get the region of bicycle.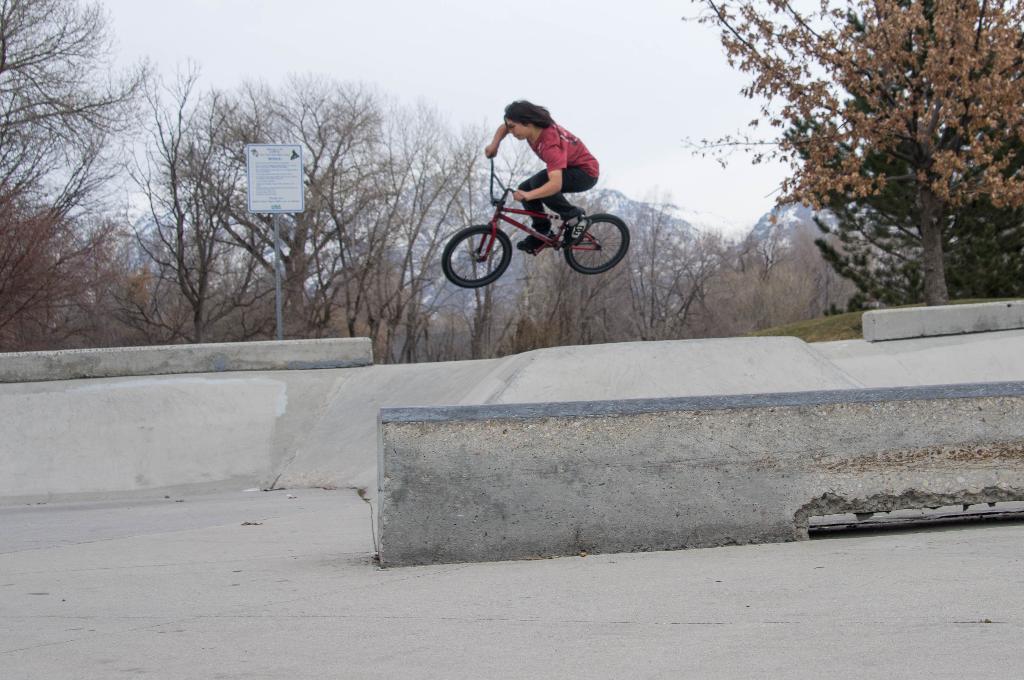
crop(449, 156, 640, 273).
